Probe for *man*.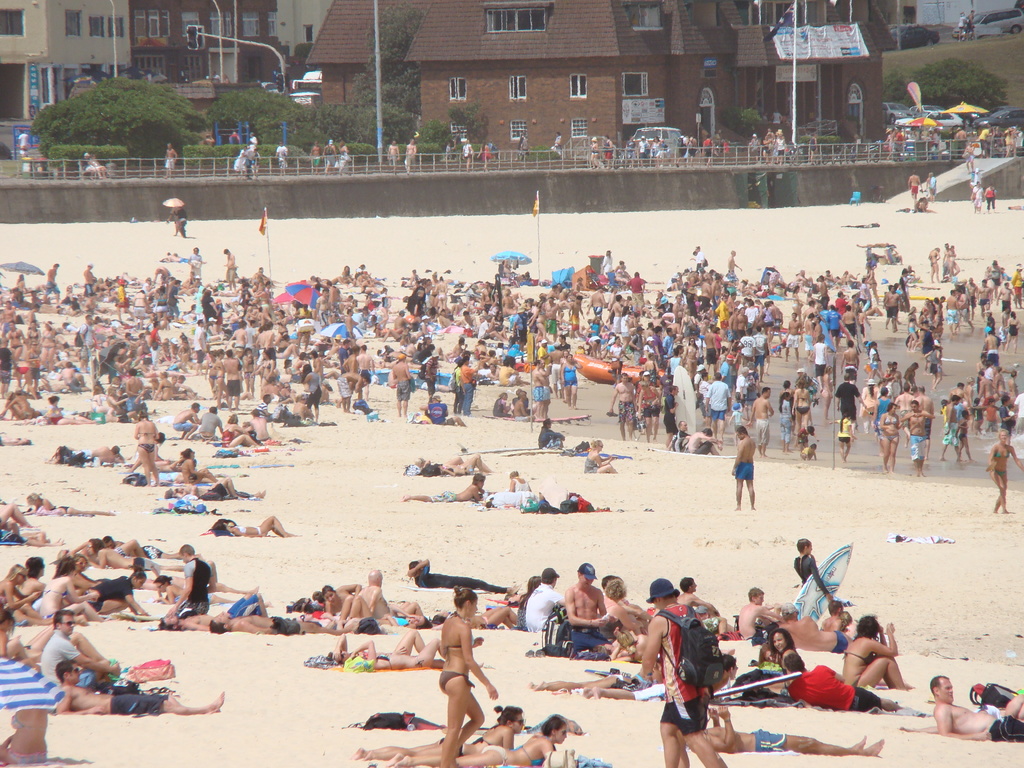
Probe result: left=455, top=131, right=463, bottom=148.
